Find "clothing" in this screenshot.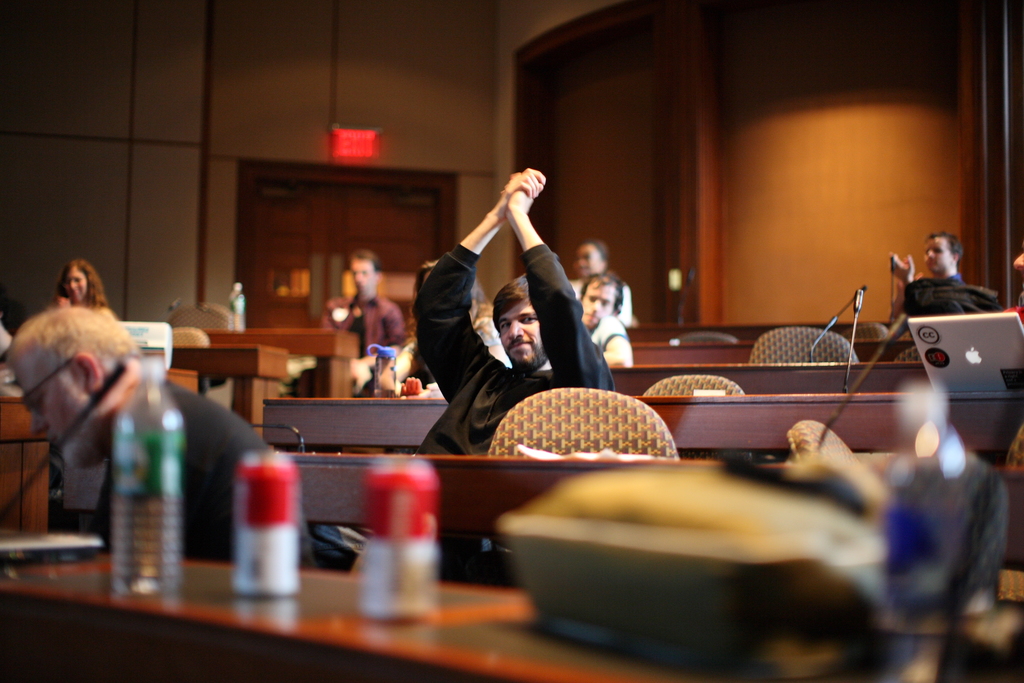
The bounding box for "clothing" is select_region(574, 311, 644, 379).
